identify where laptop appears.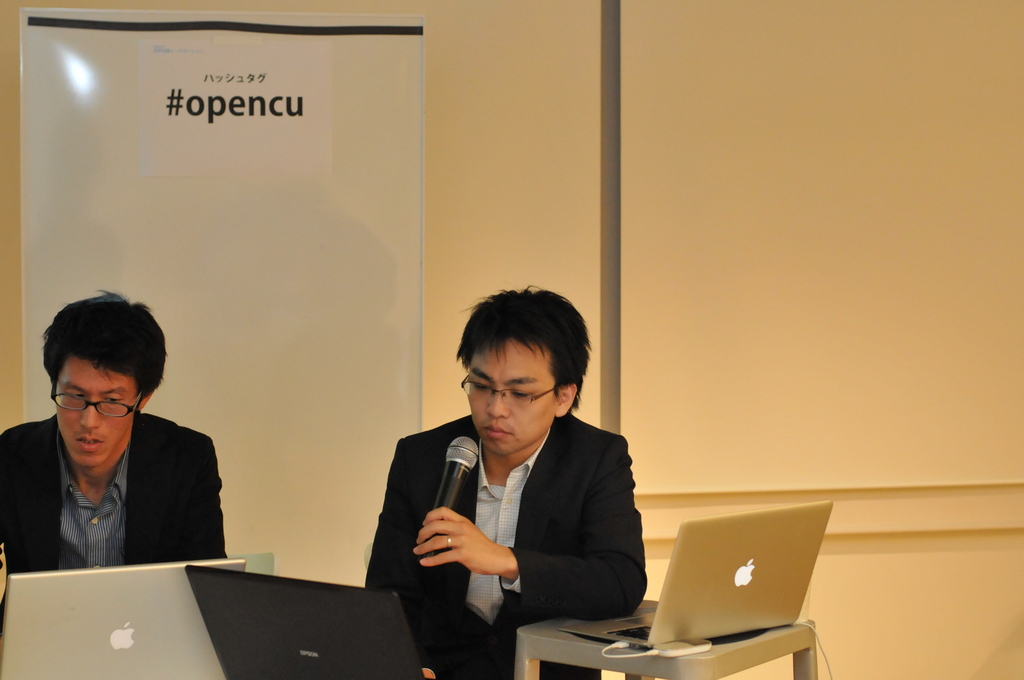
Appears at [left=0, top=558, right=248, bottom=679].
